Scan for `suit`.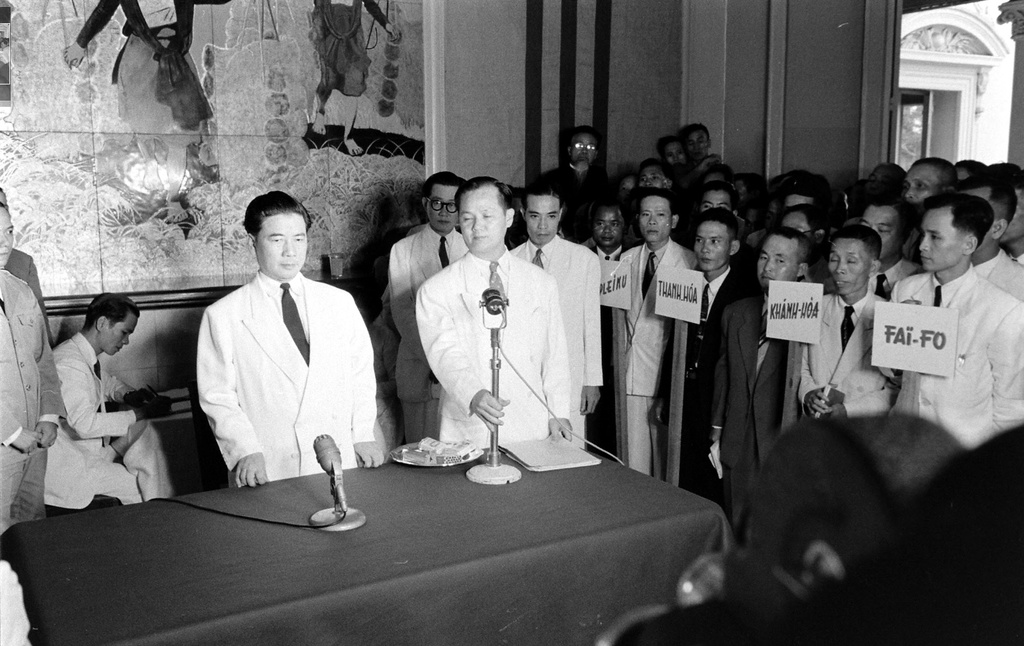
Scan result: <box>0,268,68,542</box>.
